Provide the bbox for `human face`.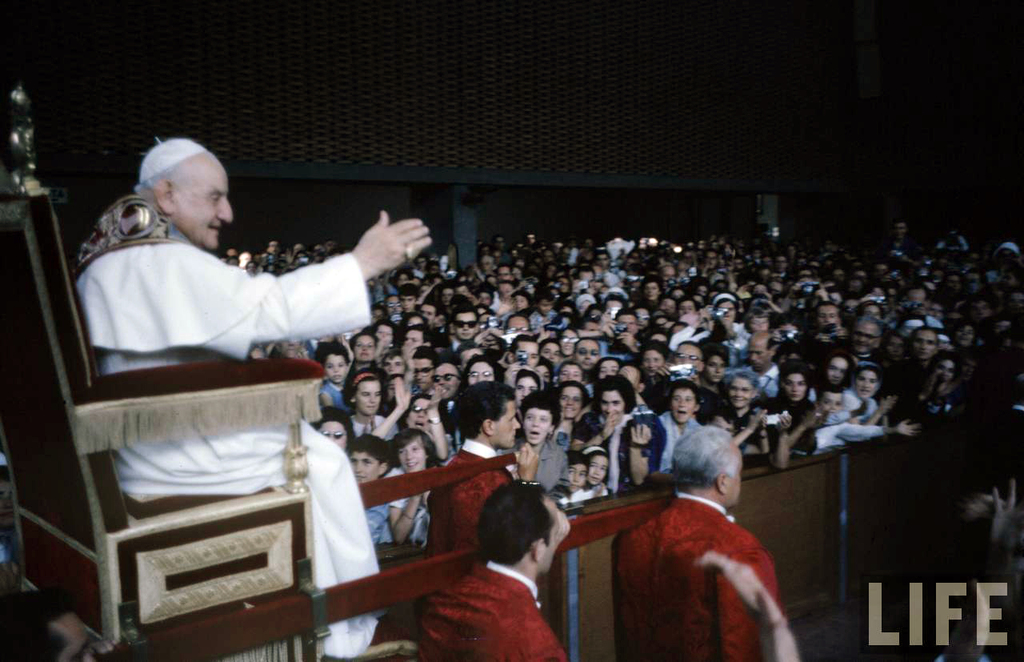
box(491, 398, 521, 448).
